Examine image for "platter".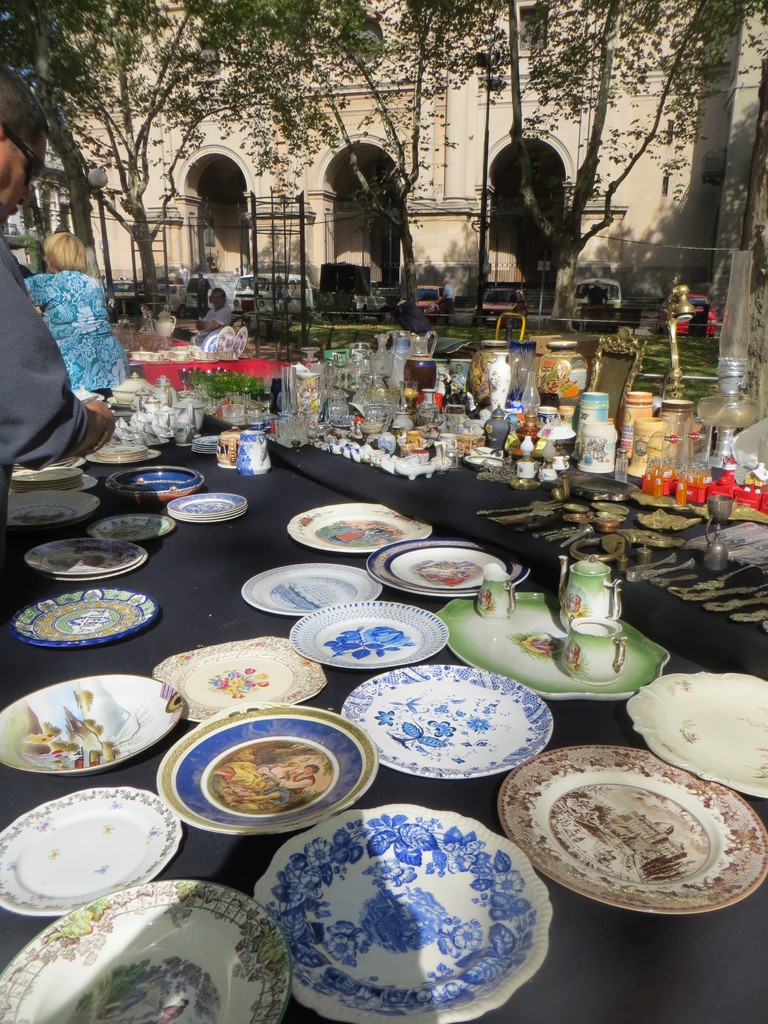
Examination result: select_region(298, 504, 417, 556).
